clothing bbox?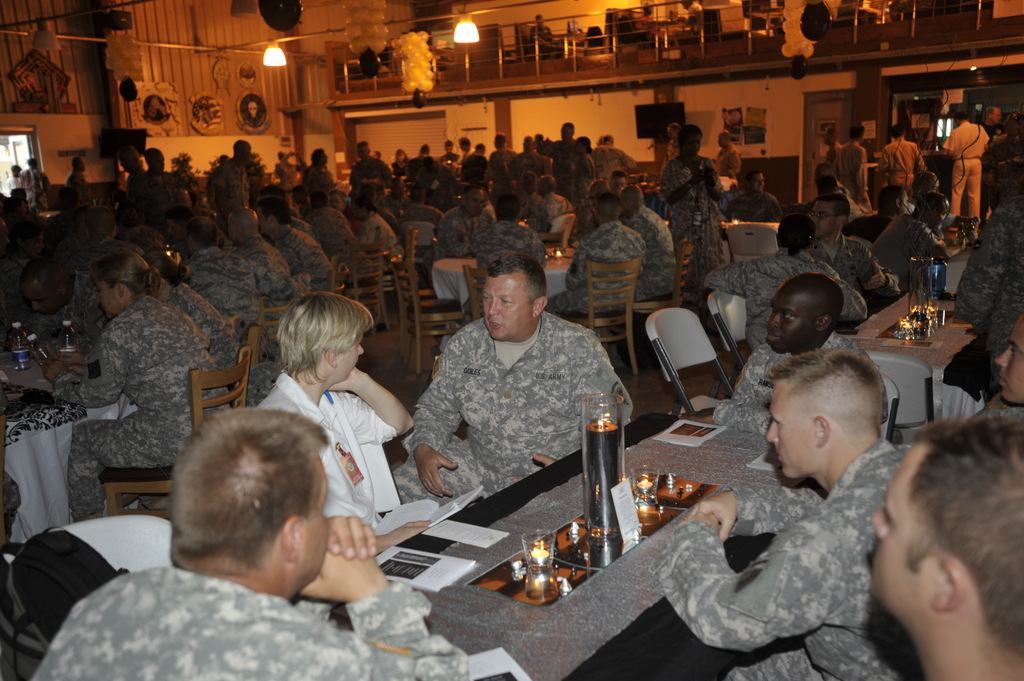
x1=575 y1=141 x2=600 y2=207
